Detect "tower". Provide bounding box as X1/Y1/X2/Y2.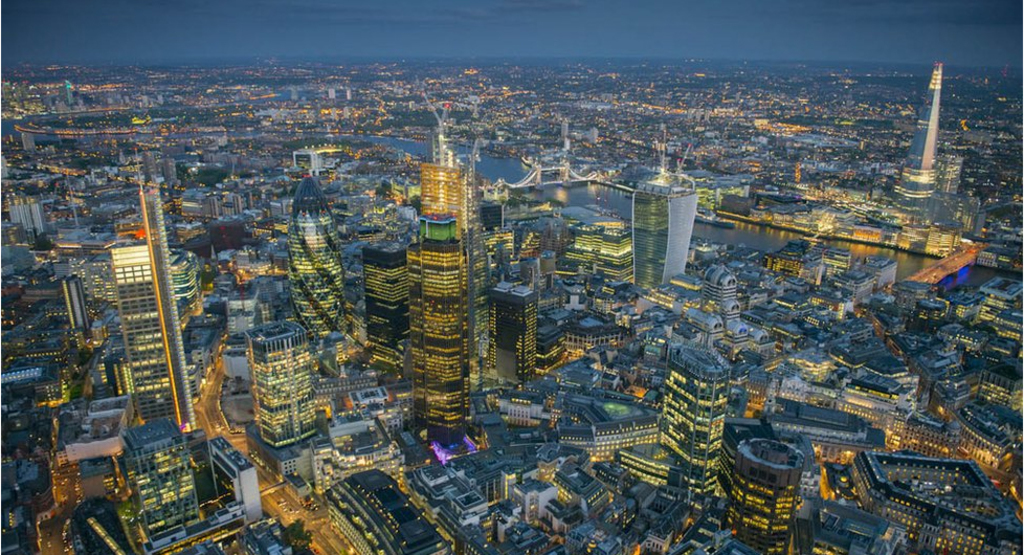
649/337/734/503.
